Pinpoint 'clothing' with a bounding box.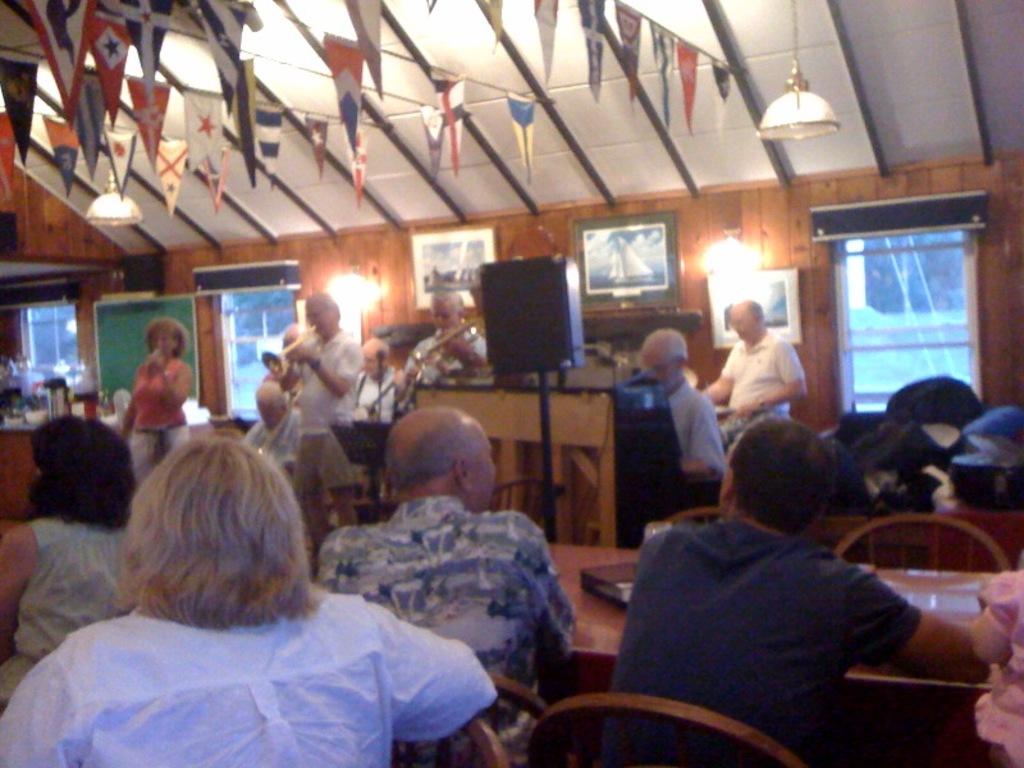
bbox=[348, 364, 401, 425].
